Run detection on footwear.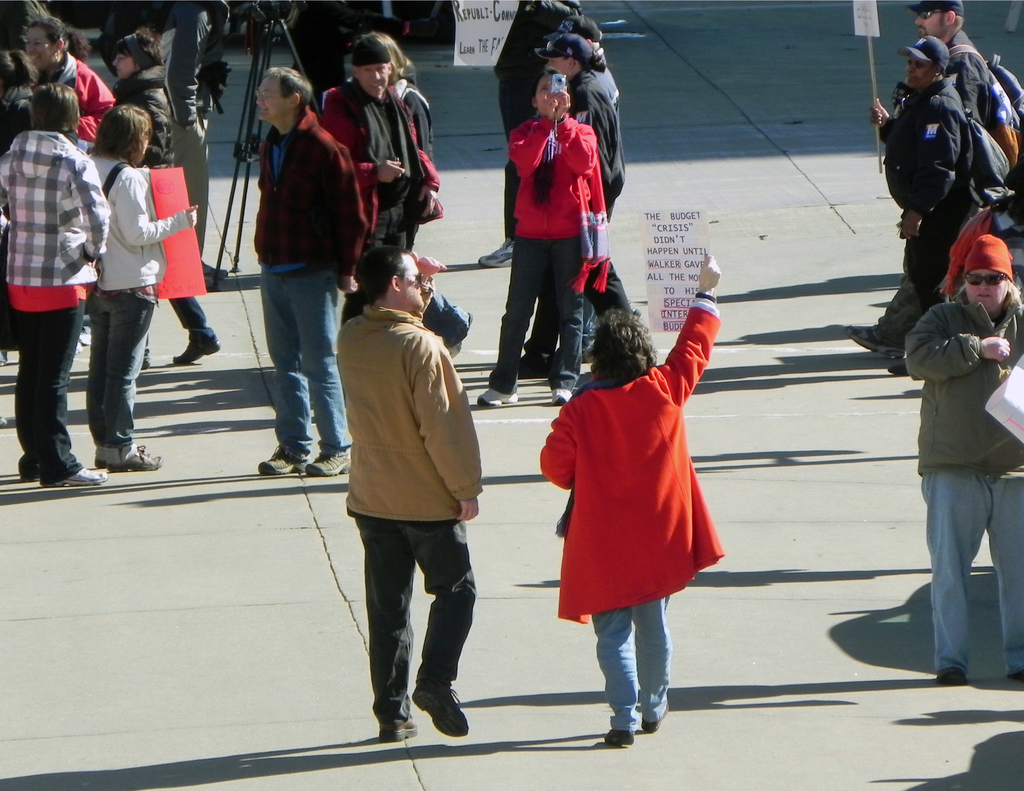
Result: bbox(551, 388, 570, 403).
